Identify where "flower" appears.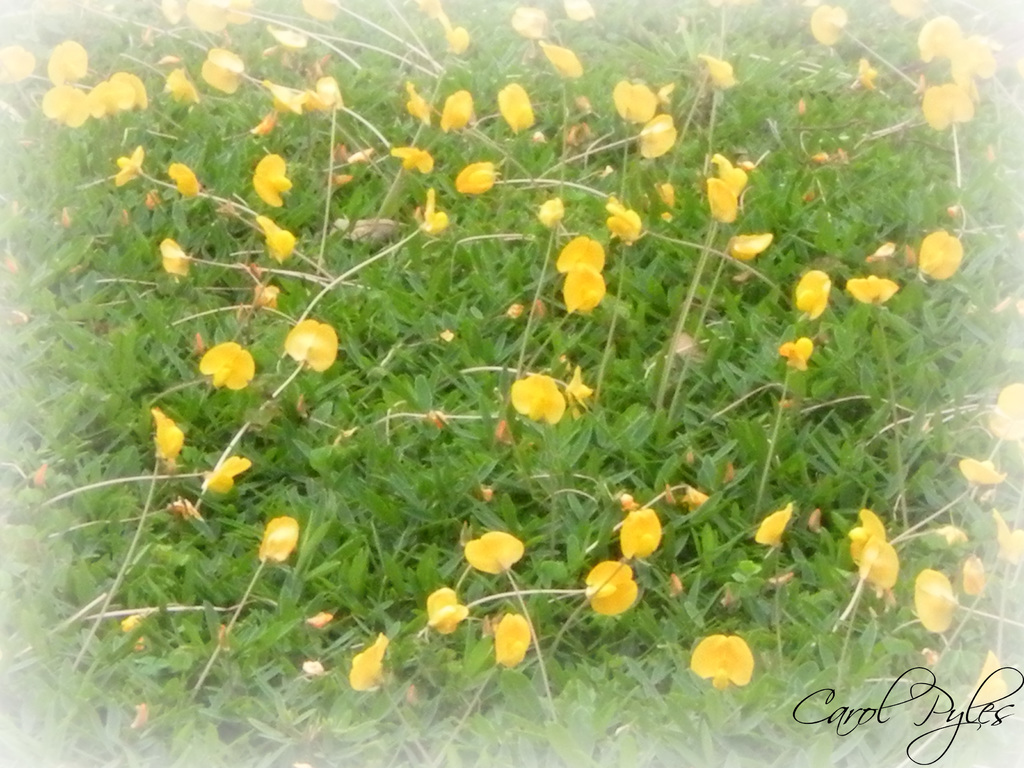
Appears at (x1=108, y1=143, x2=148, y2=191).
